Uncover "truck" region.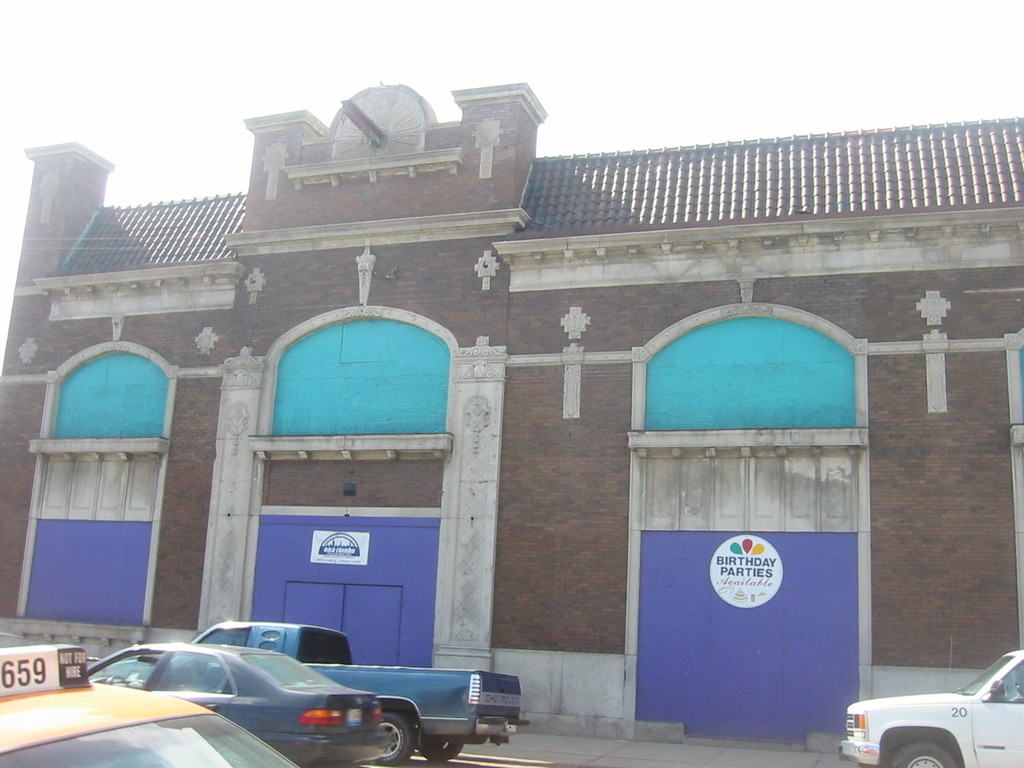
Uncovered: x1=99, y1=620, x2=534, y2=765.
